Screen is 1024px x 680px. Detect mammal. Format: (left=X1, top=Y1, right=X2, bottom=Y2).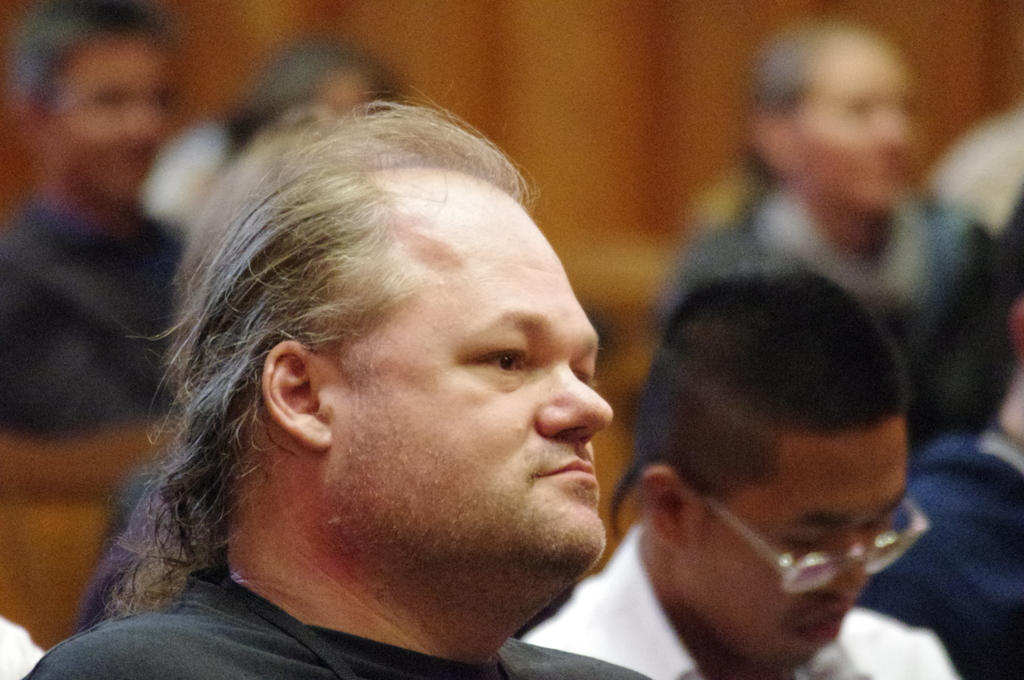
(left=0, top=0, right=191, bottom=434).
